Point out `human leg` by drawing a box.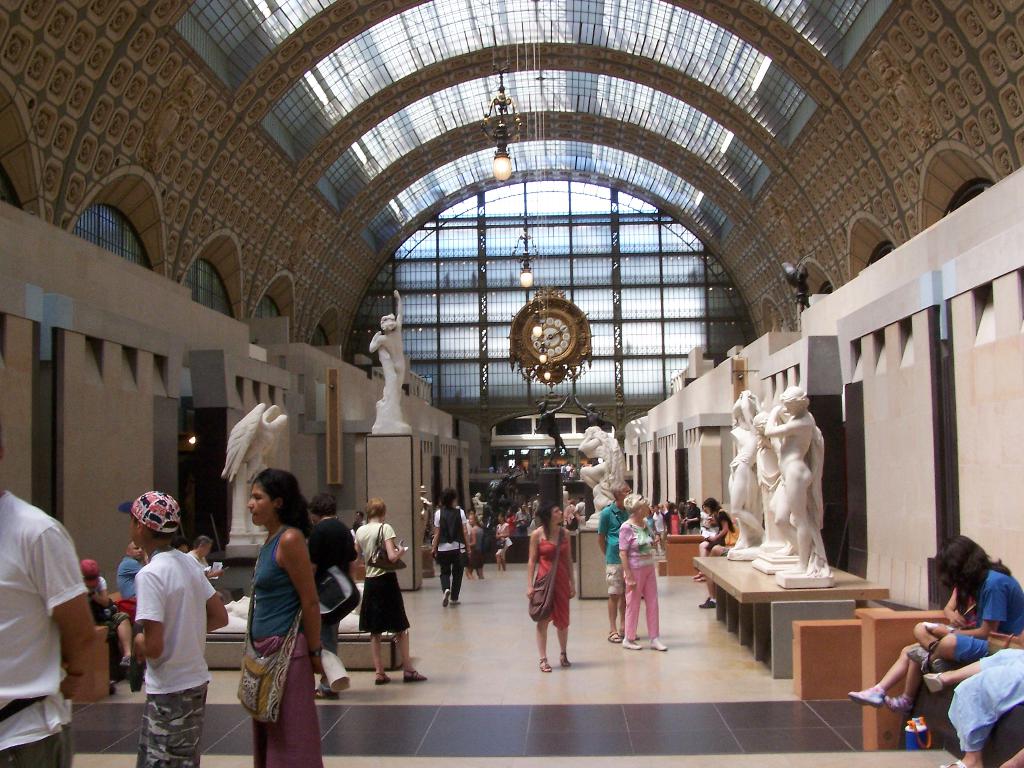
606 565 623 642.
